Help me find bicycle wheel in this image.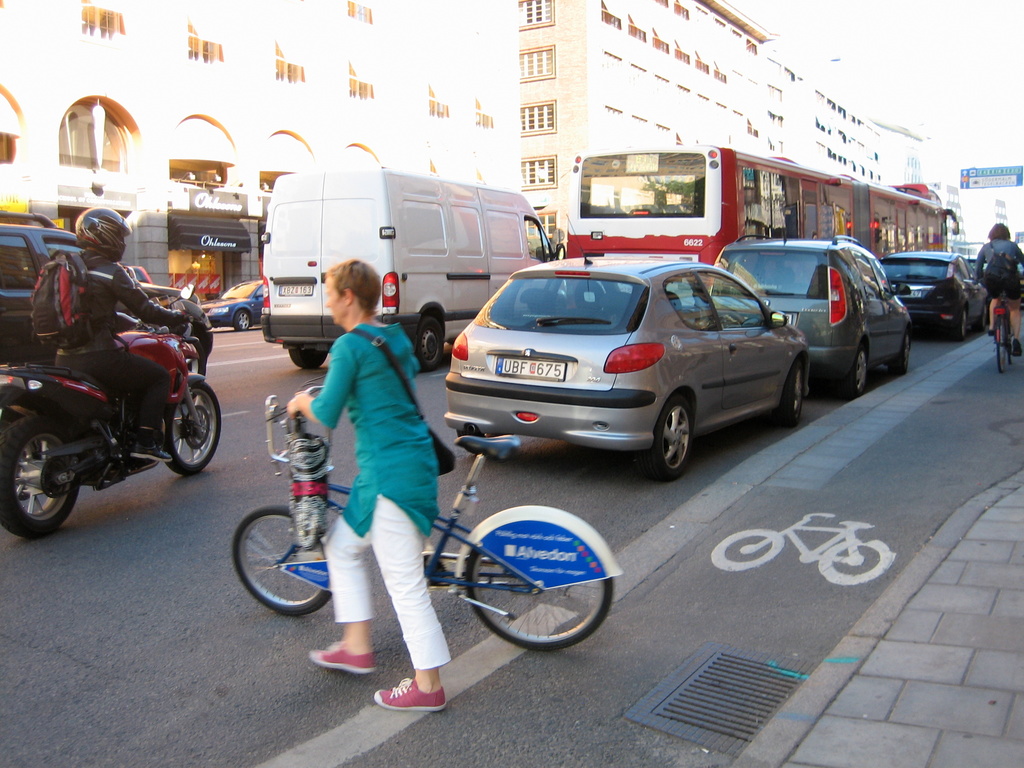
Found it: l=990, t=314, r=1011, b=373.
